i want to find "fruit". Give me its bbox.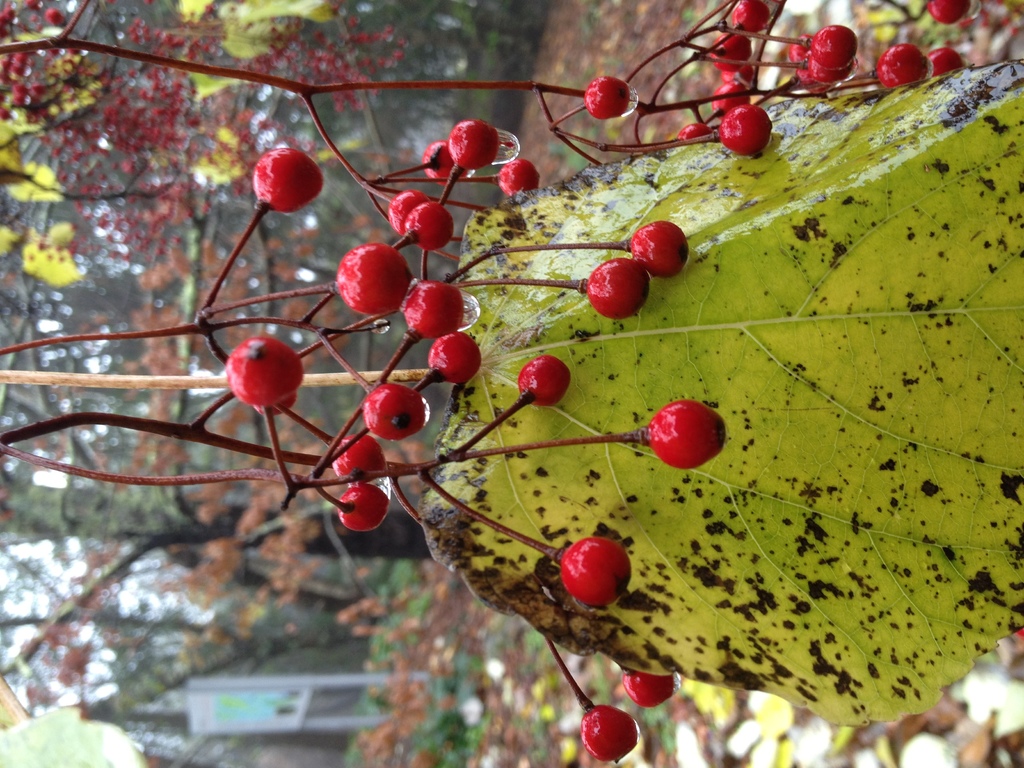
bbox=(222, 335, 303, 406).
